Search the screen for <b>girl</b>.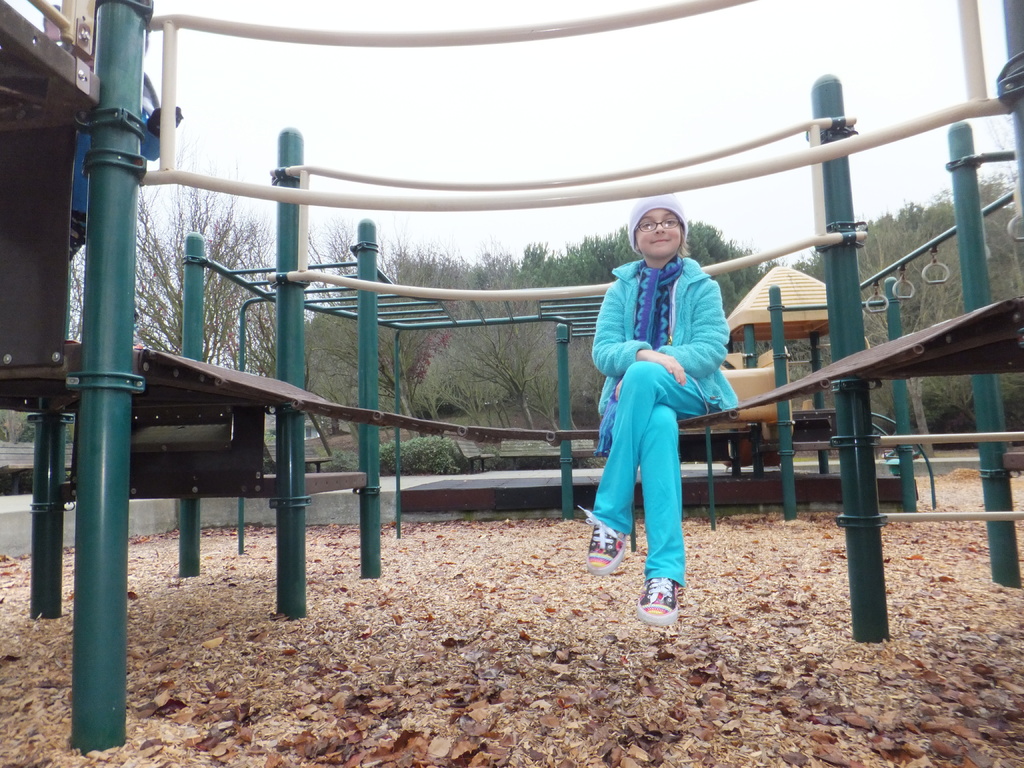
Found at detection(578, 195, 737, 630).
